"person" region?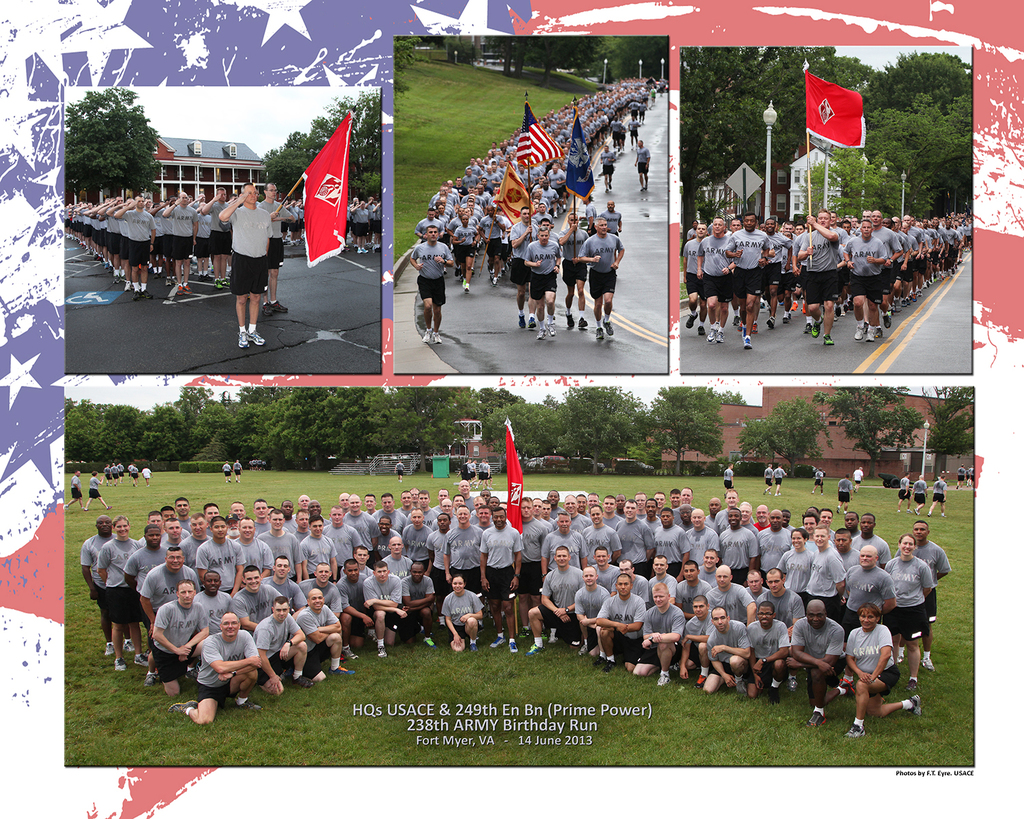
(x1=666, y1=491, x2=696, y2=529)
